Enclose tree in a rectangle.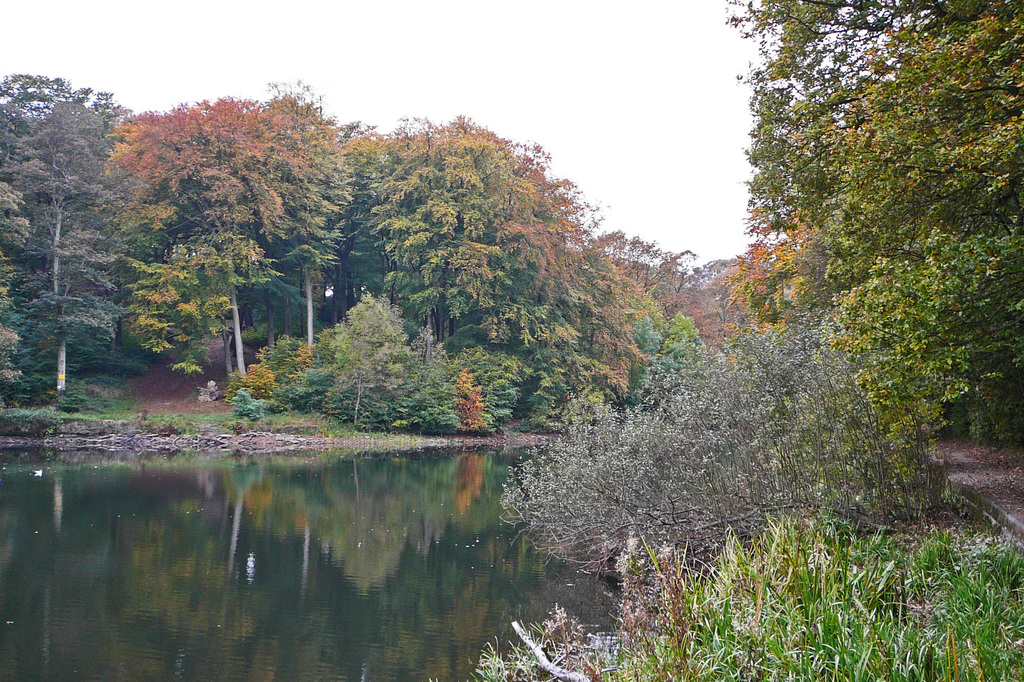
Rect(735, 2, 1012, 542).
